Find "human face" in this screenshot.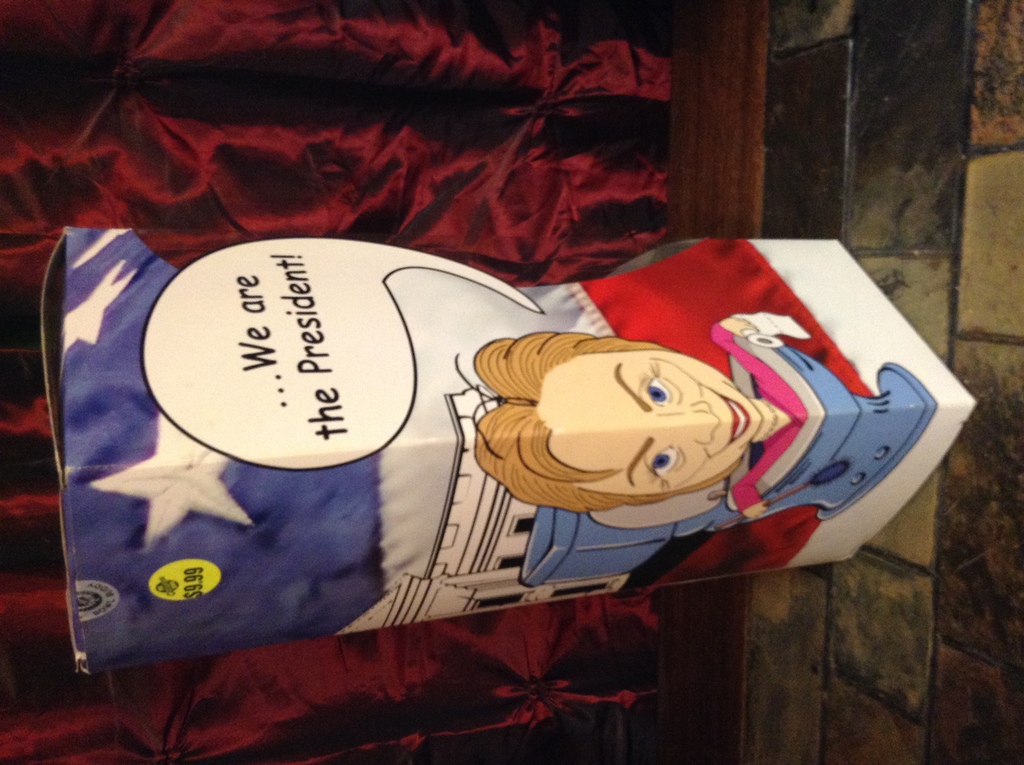
The bounding box for "human face" is {"left": 518, "top": 344, "right": 789, "bottom": 515}.
